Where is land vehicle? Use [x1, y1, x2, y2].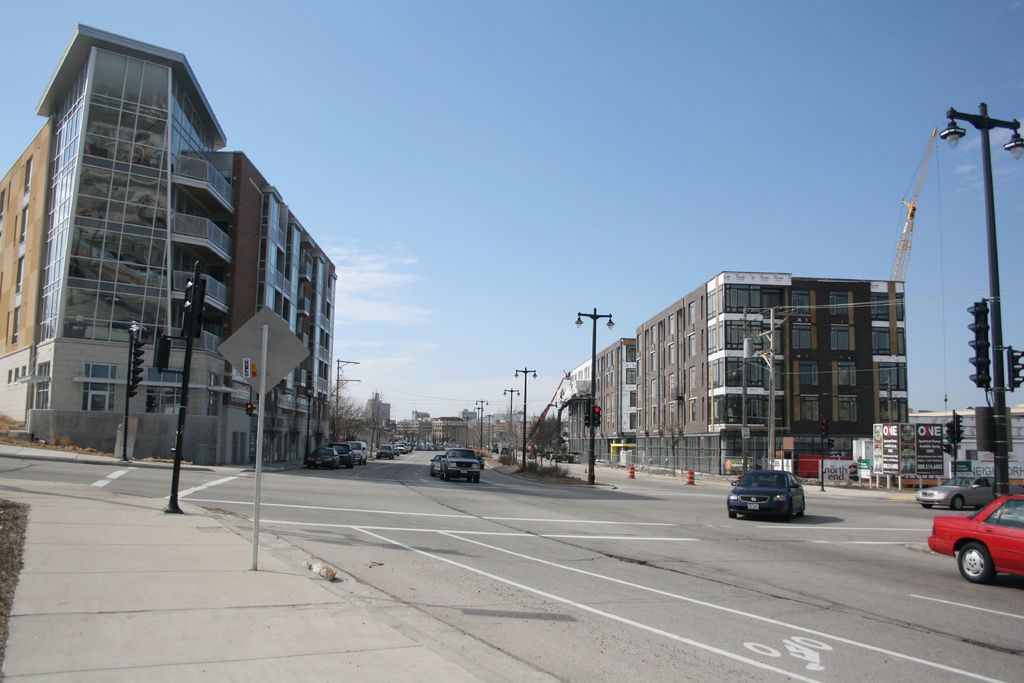
[918, 476, 991, 511].
